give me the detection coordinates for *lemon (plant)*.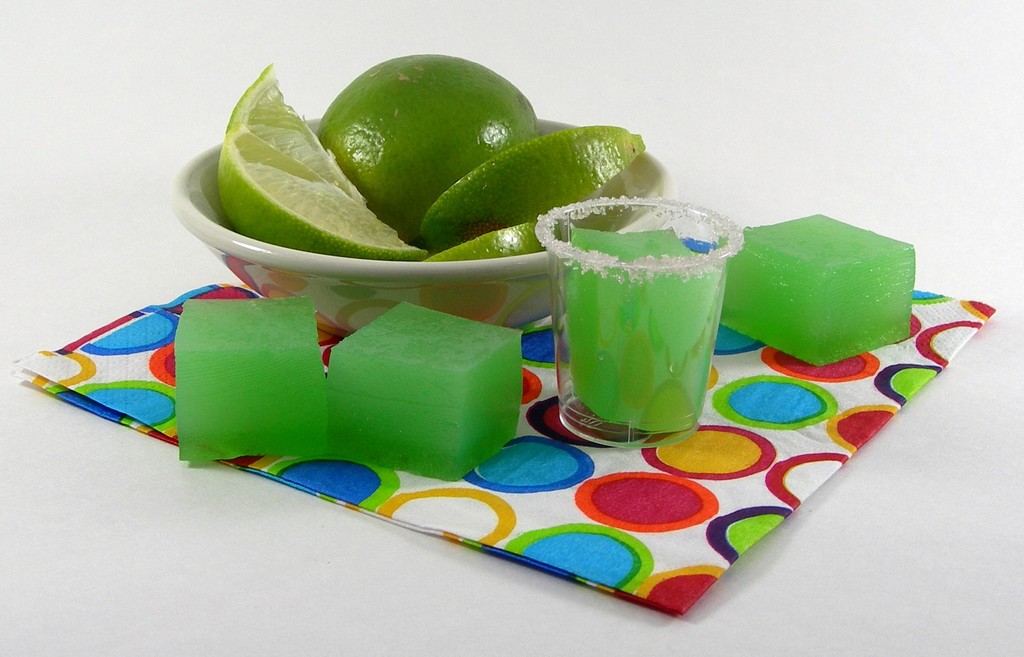
[x1=216, y1=132, x2=430, y2=247].
